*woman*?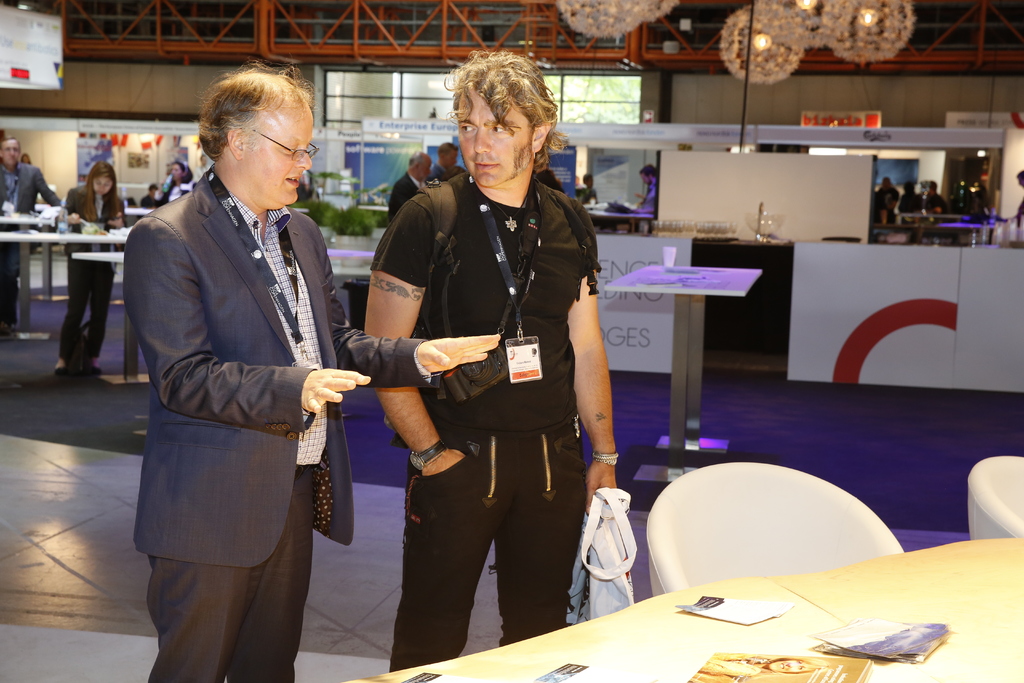
locate(154, 158, 196, 210)
